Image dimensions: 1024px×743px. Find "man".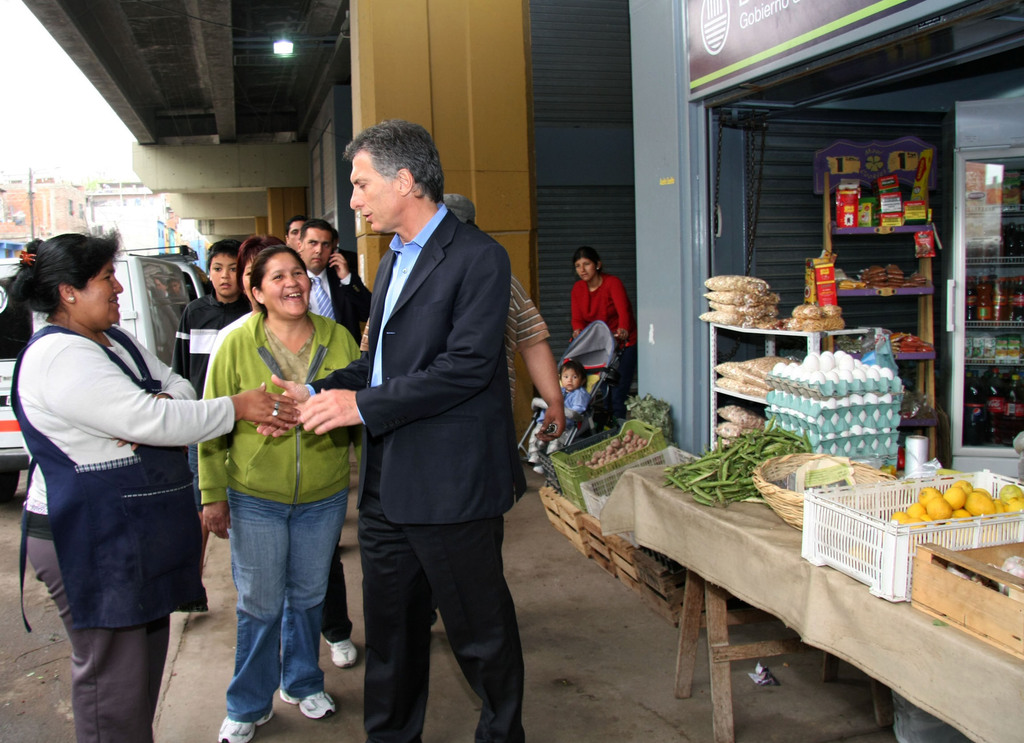
438,193,569,462.
